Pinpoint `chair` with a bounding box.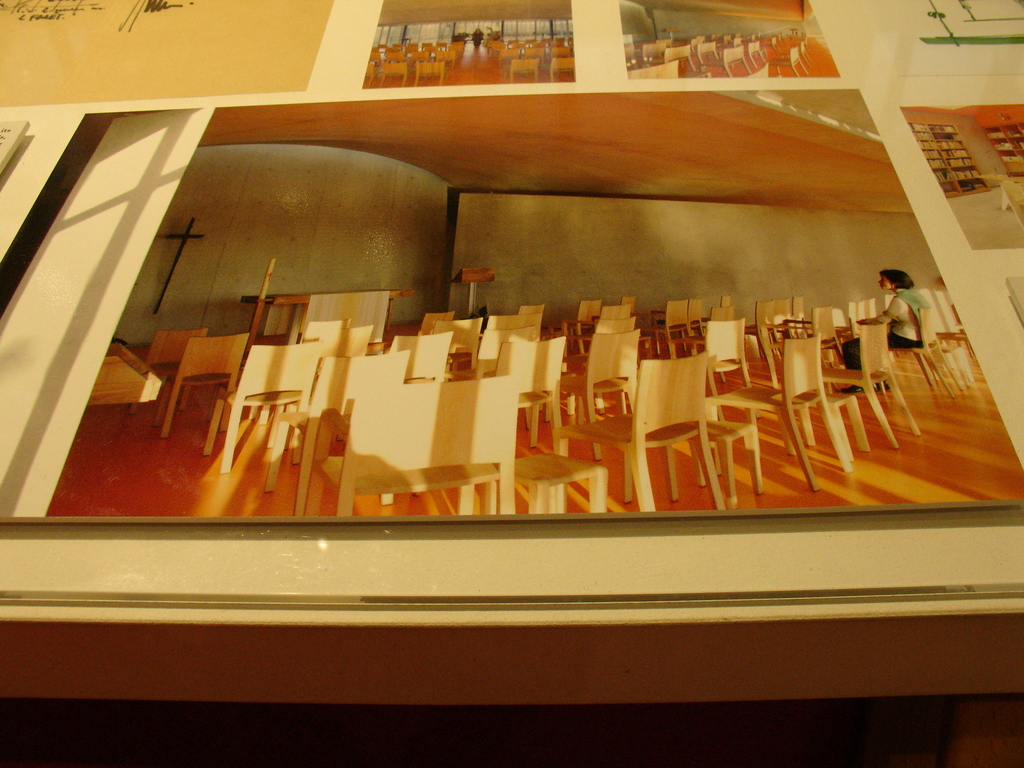
box=[304, 319, 353, 346].
